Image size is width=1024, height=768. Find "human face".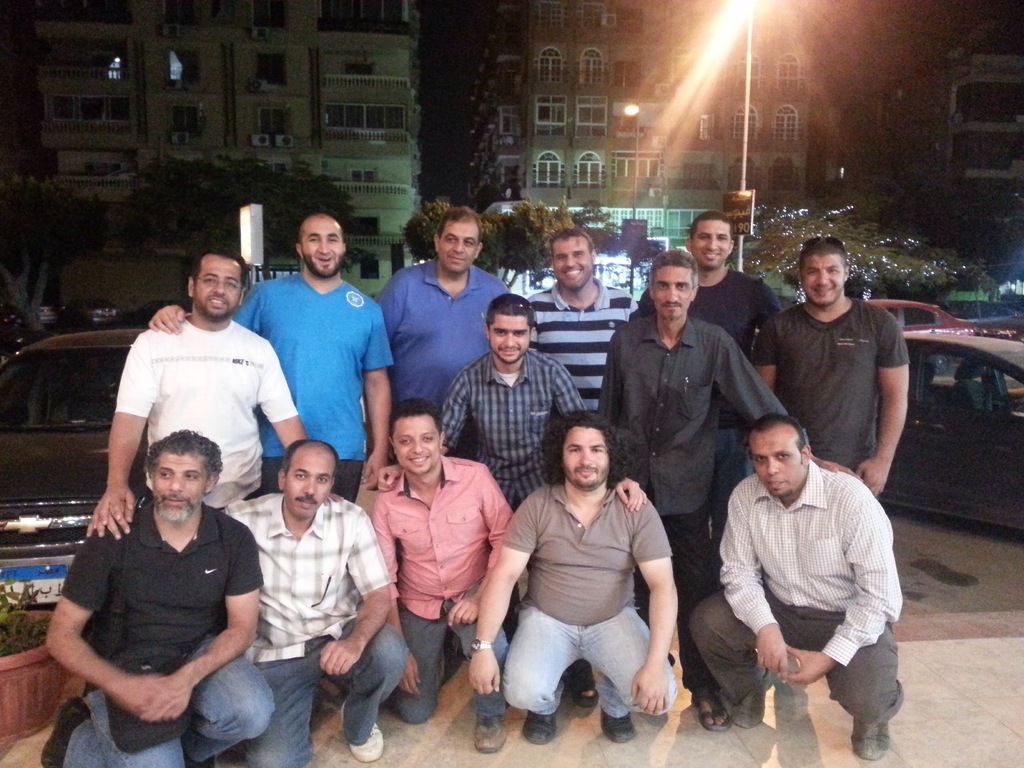
(left=554, top=237, right=596, bottom=294).
